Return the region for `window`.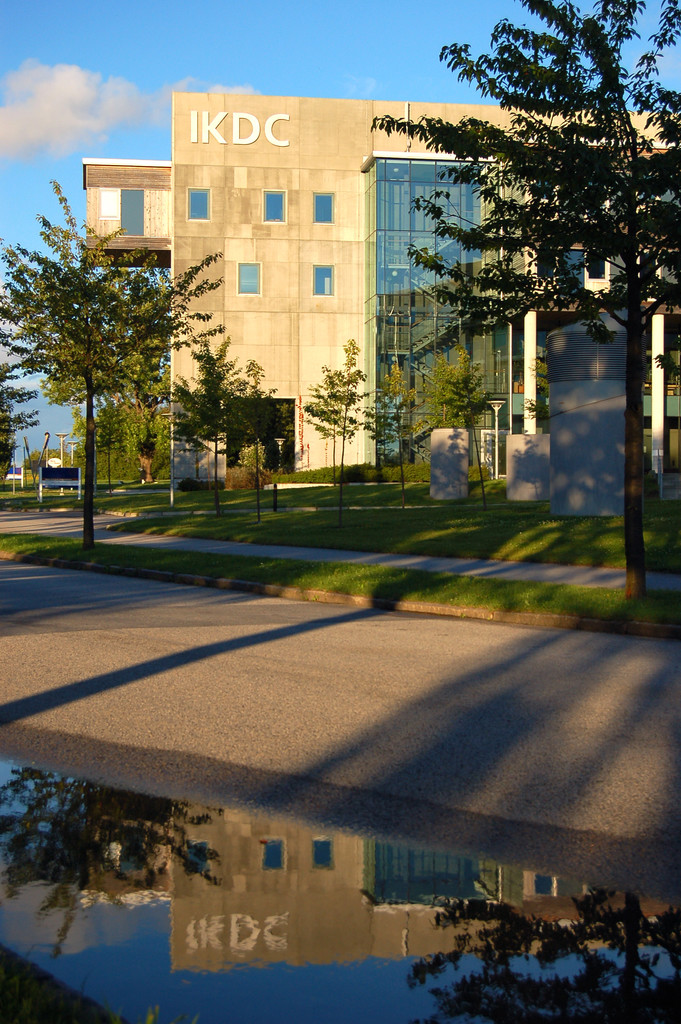
<box>189,186,217,223</box>.
